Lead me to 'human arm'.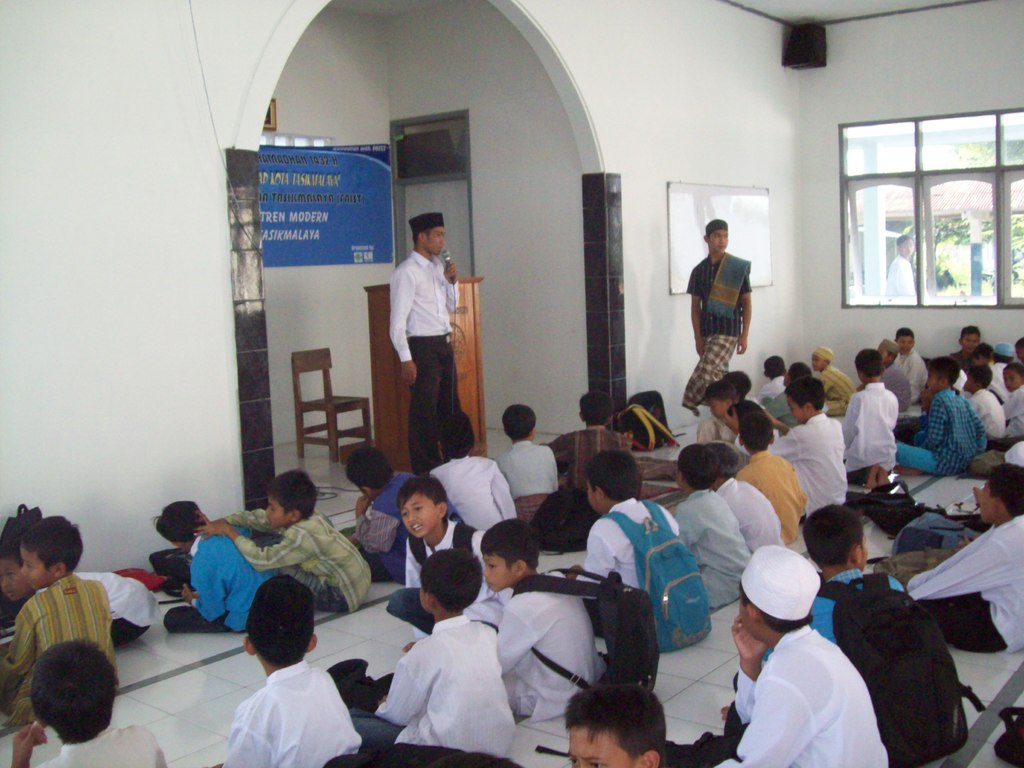
Lead to locate(916, 394, 941, 447).
